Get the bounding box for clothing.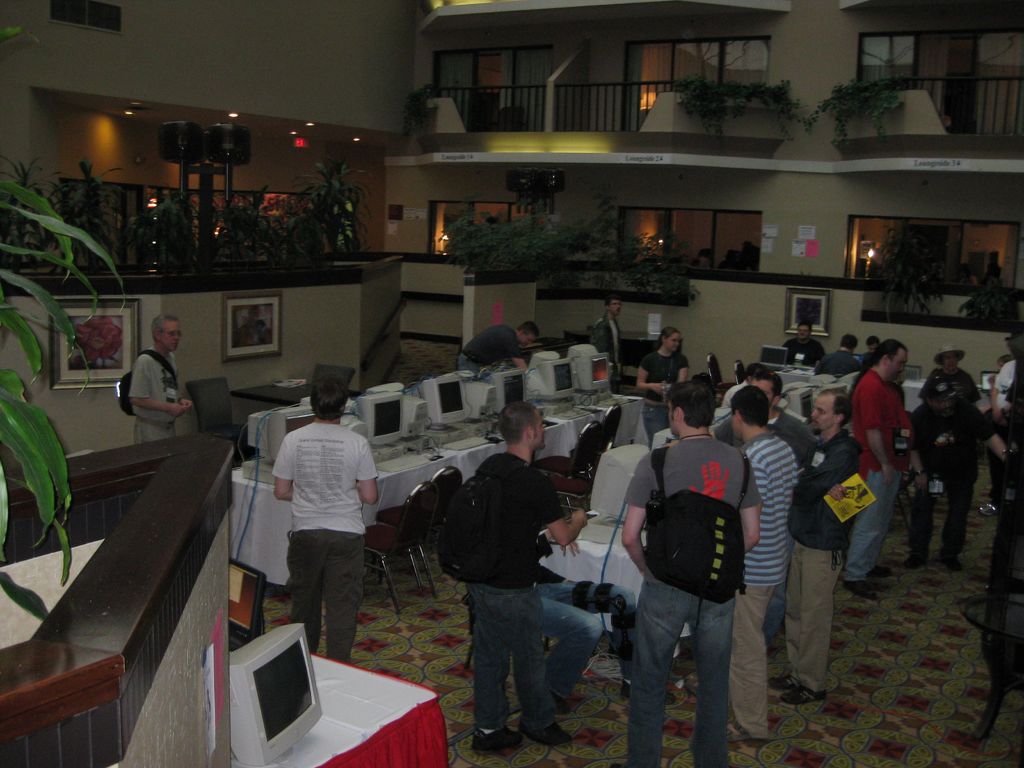
left=585, top=314, right=629, bottom=387.
